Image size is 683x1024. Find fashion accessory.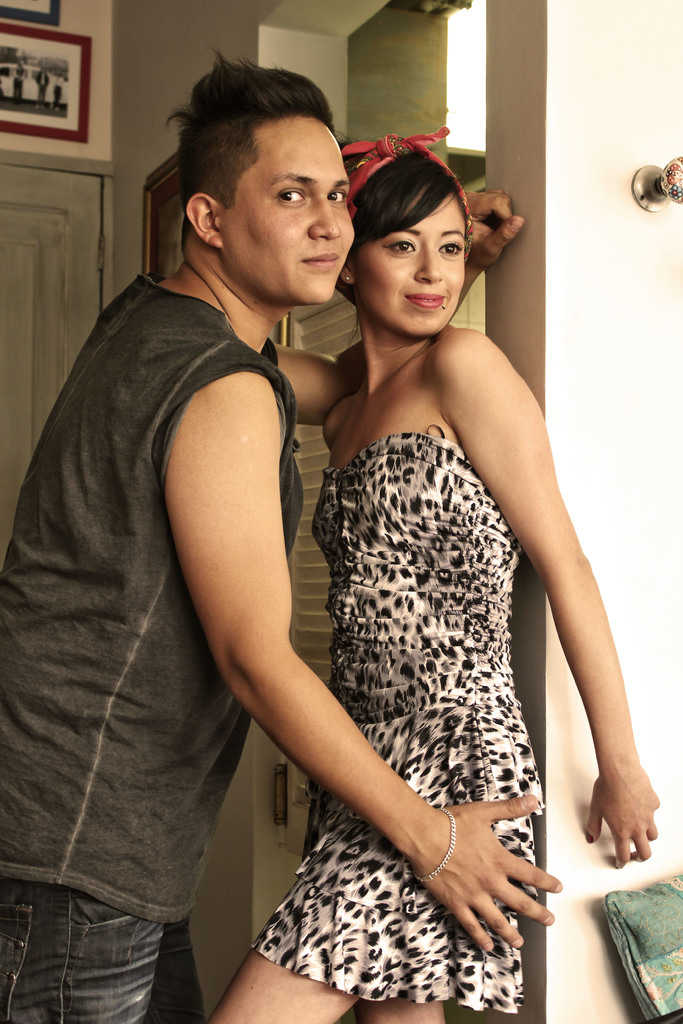
detection(413, 803, 458, 879).
